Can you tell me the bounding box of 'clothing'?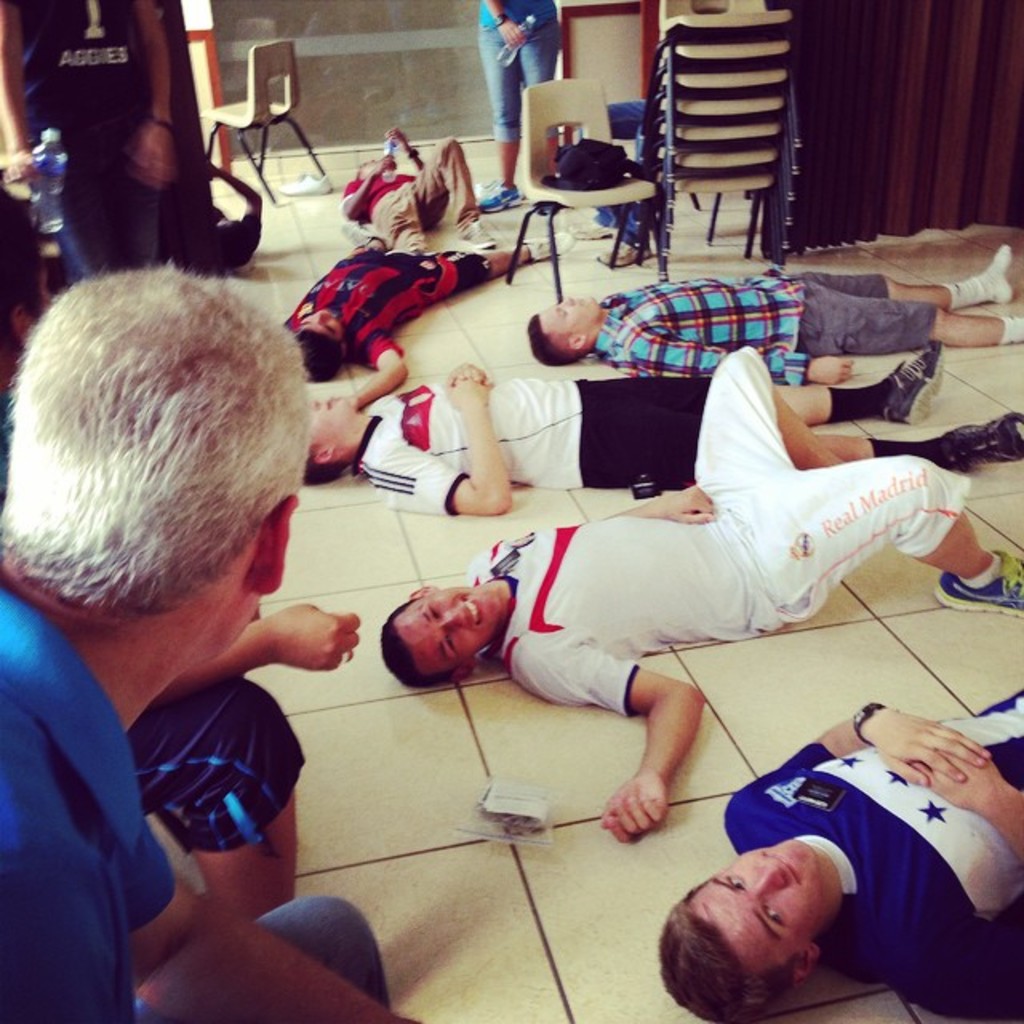
box=[480, 0, 563, 146].
